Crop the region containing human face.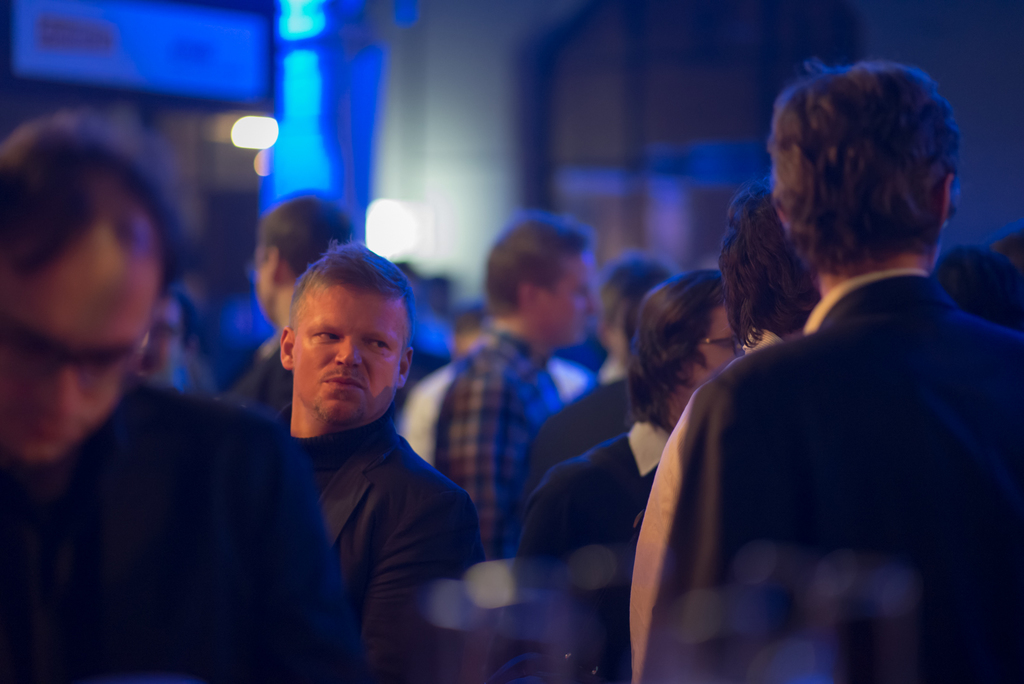
Crop region: {"x1": 535, "y1": 250, "x2": 596, "y2": 347}.
